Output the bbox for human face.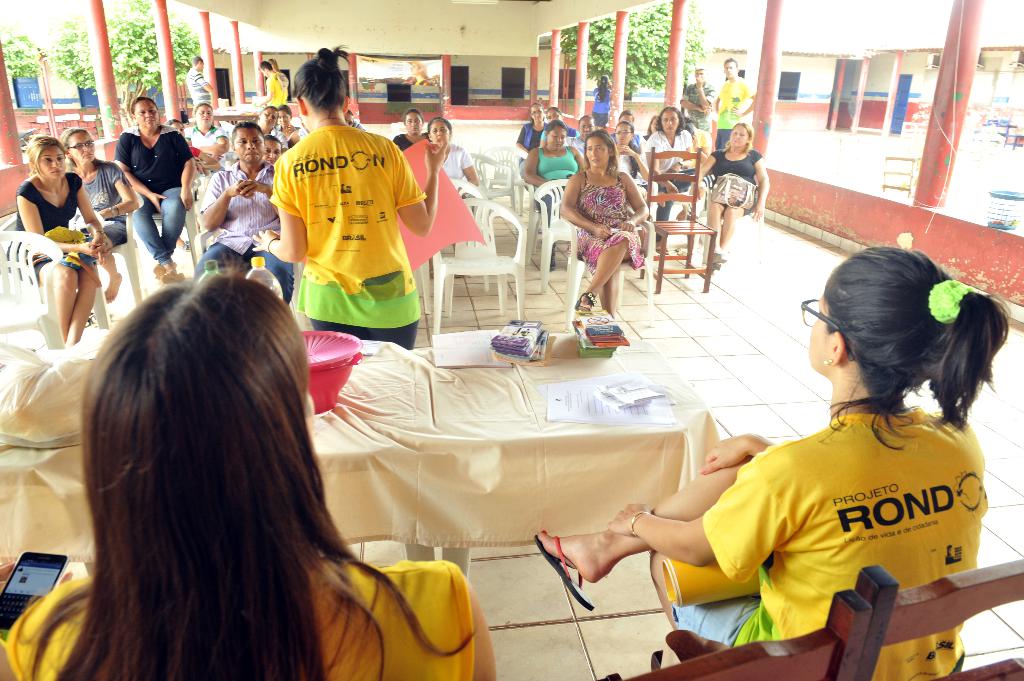
[x1=805, y1=291, x2=834, y2=374].
